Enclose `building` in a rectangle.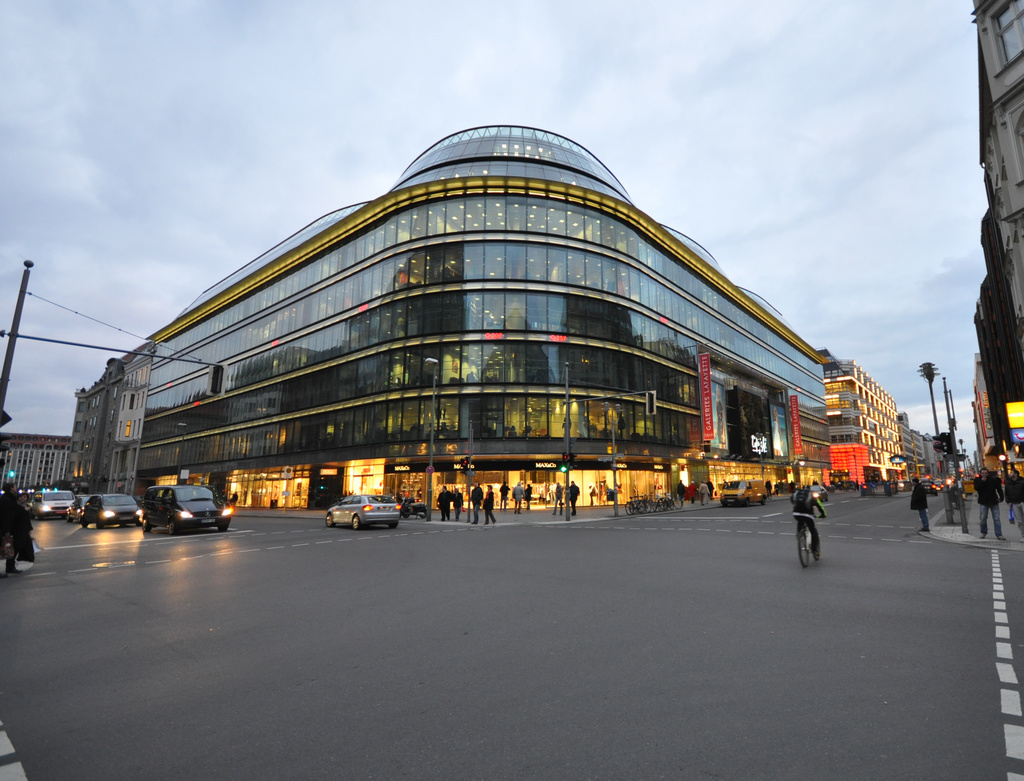
crop(0, 432, 76, 498).
